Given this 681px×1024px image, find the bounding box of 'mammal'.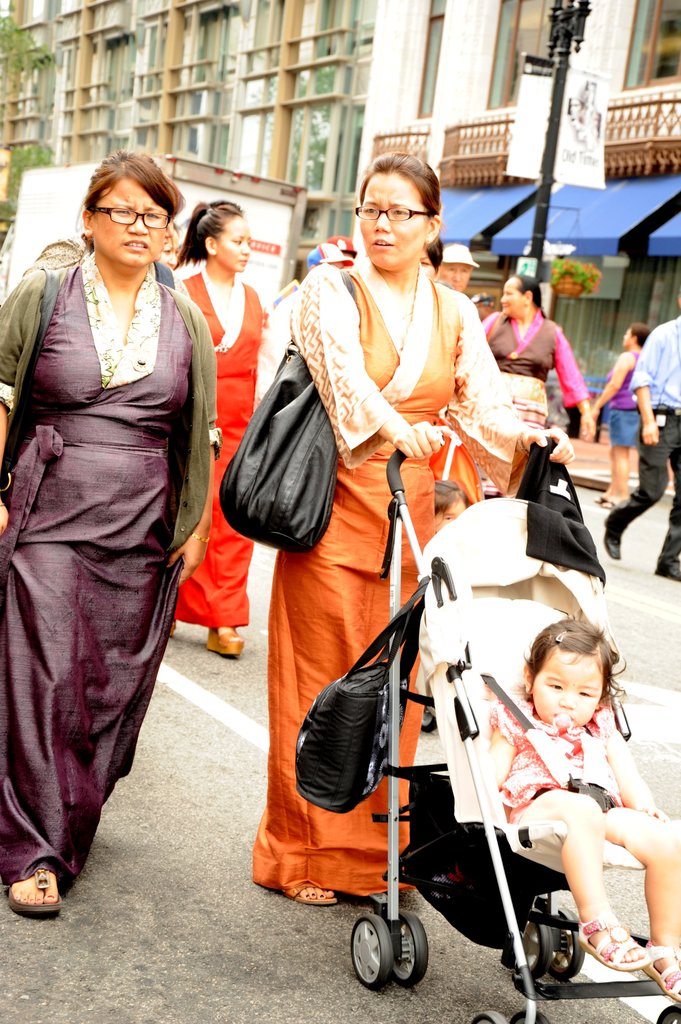
l=308, t=242, r=351, b=272.
